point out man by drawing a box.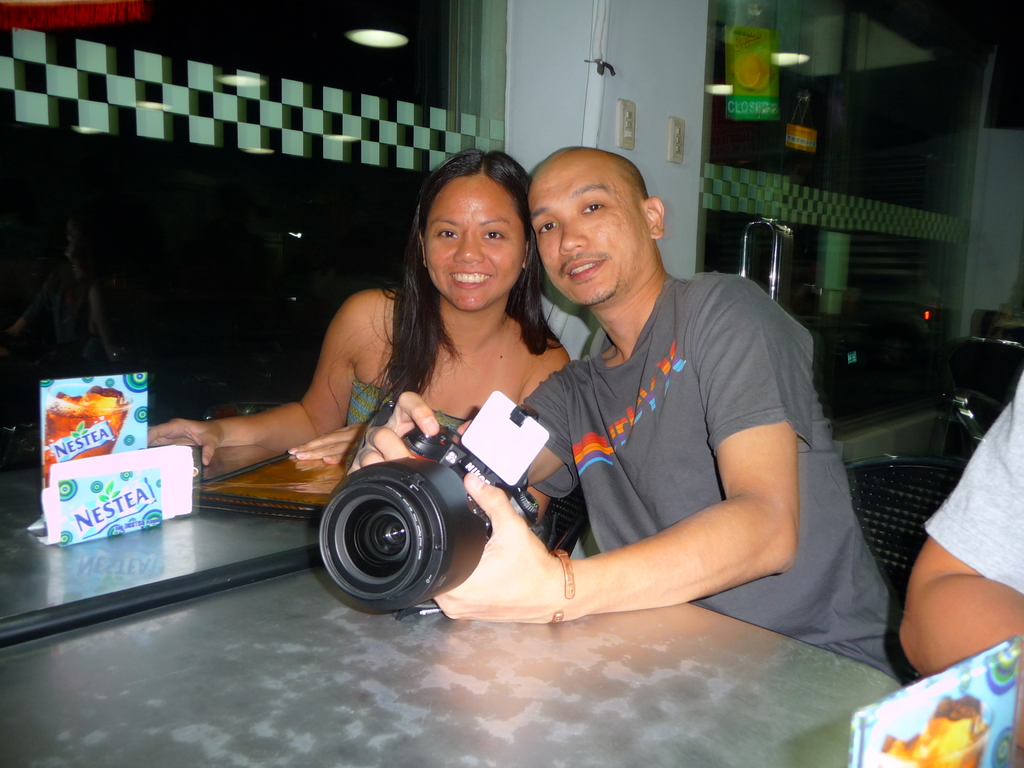
region(369, 148, 879, 678).
